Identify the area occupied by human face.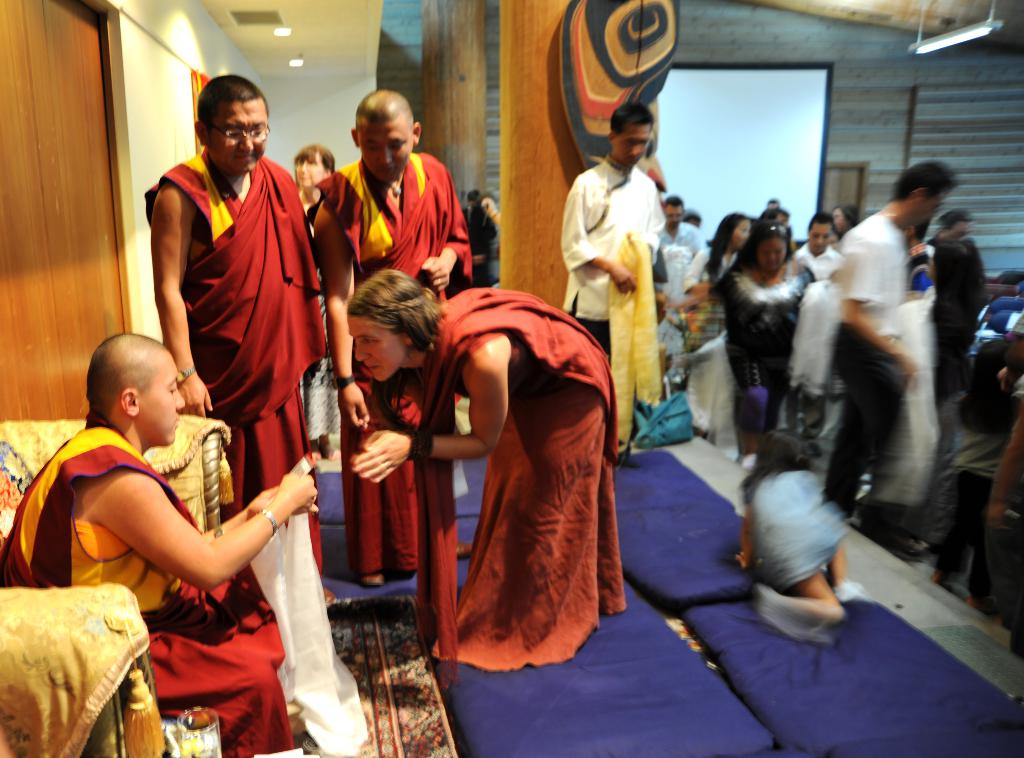
Area: box(920, 186, 950, 227).
